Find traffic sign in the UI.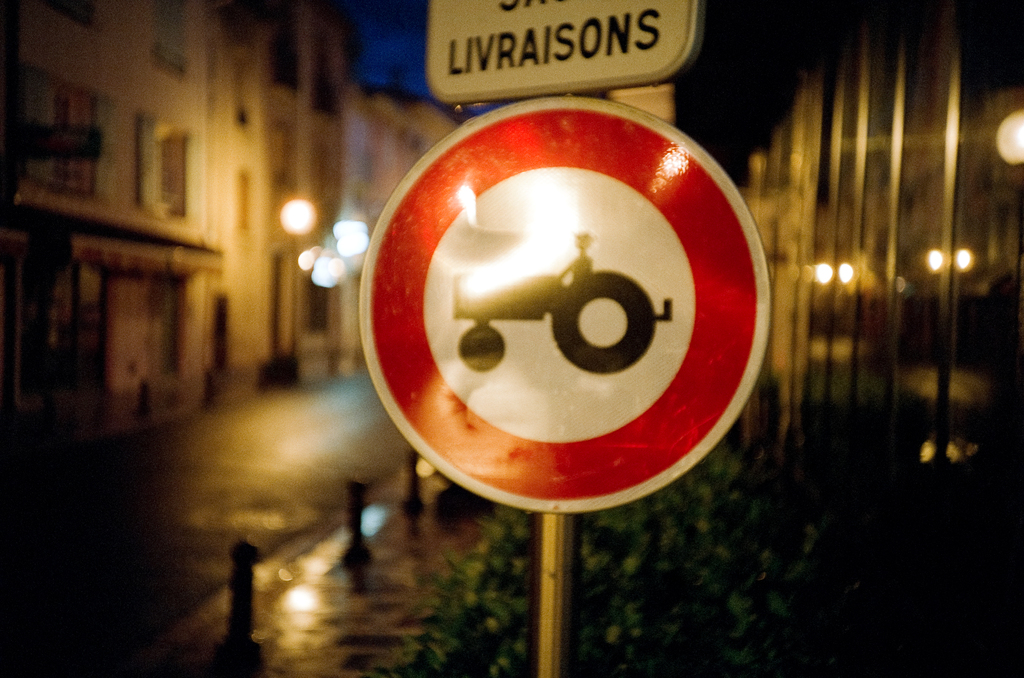
UI element at (x1=419, y1=0, x2=701, y2=93).
